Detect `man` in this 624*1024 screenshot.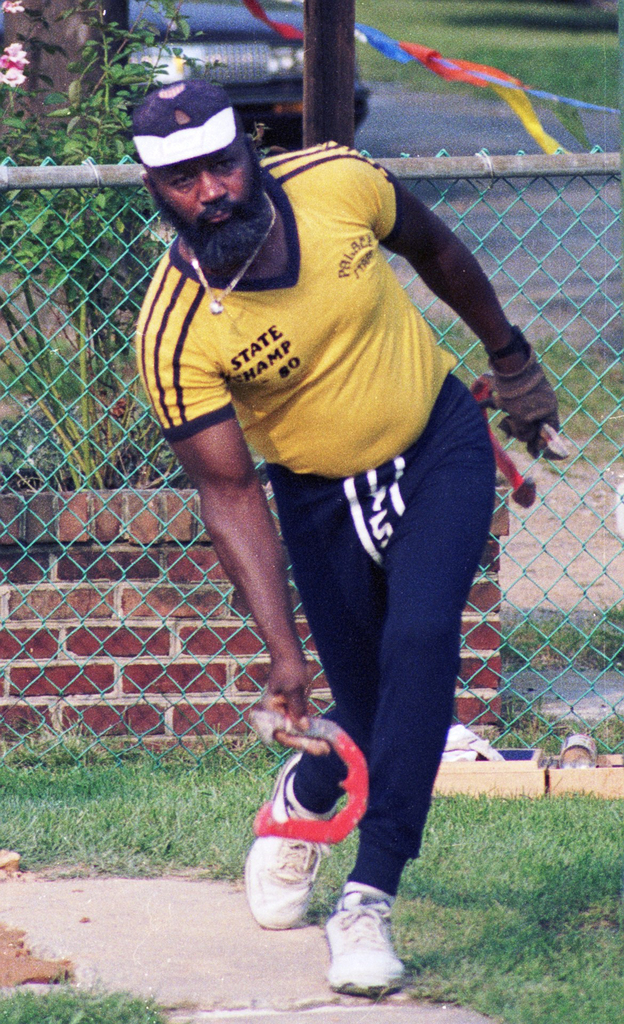
Detection: {"x1": 118, "y1": 86, "x2": 541, "y2": 991}.
